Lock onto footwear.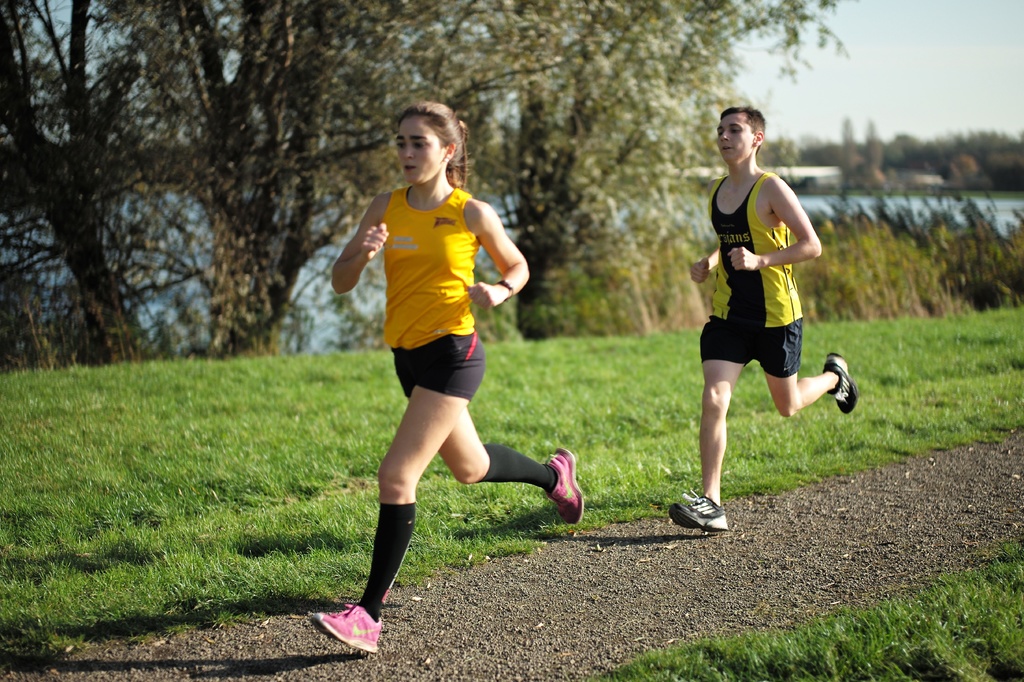
Locked: [left=309, top=604, right=387, bottom=660].
